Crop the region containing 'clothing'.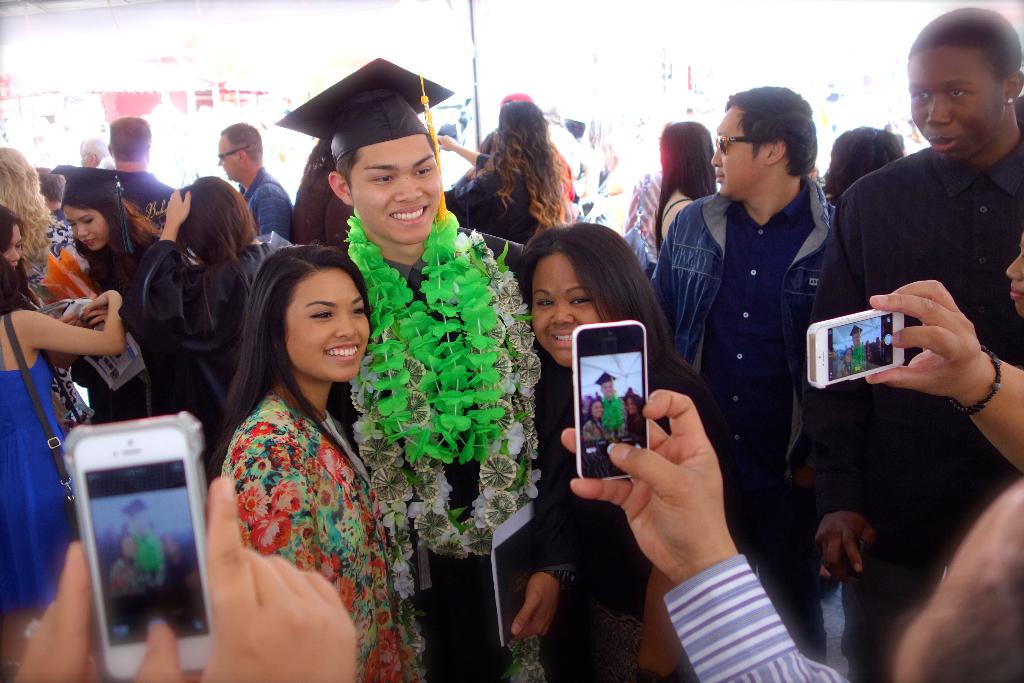
Crop region: BBox(84, 237, 174, 430).
